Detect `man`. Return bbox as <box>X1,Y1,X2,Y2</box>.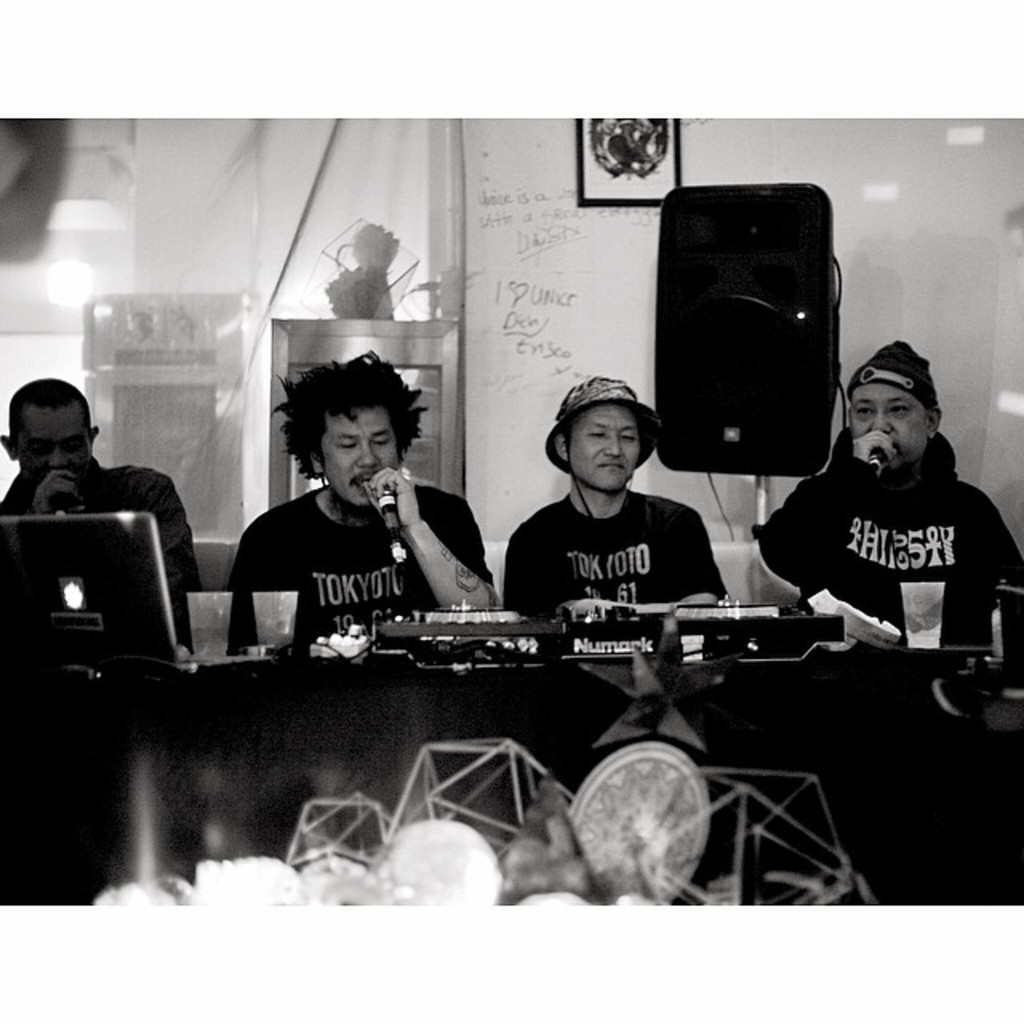
<box>766,342,1019,686</box>.
